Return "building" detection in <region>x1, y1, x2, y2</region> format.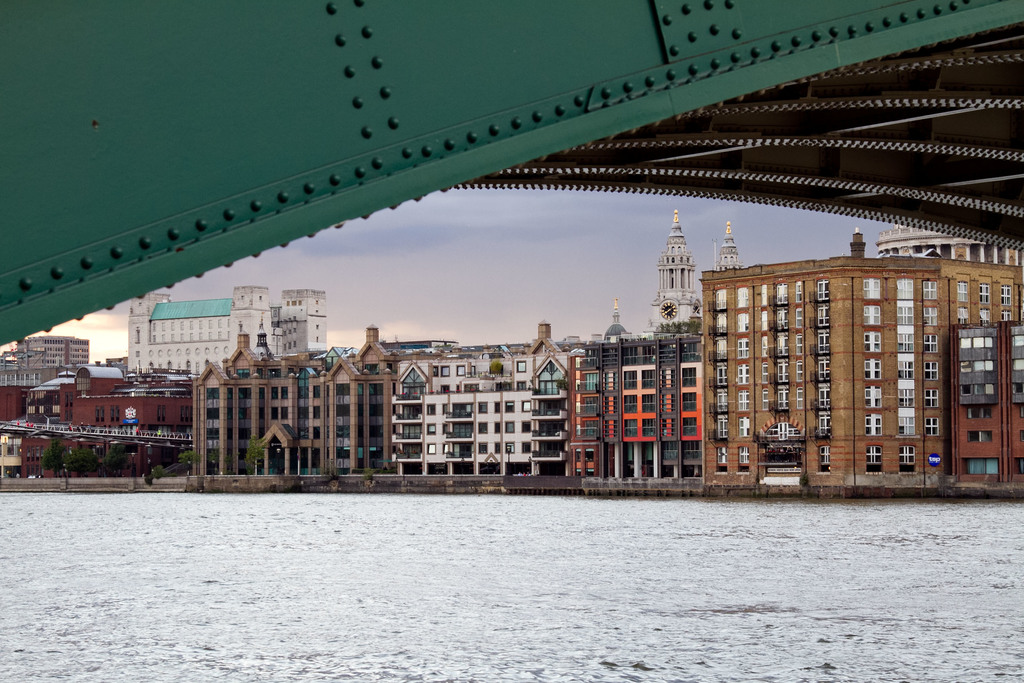
<region>132, 284, 325, 374</region>.
